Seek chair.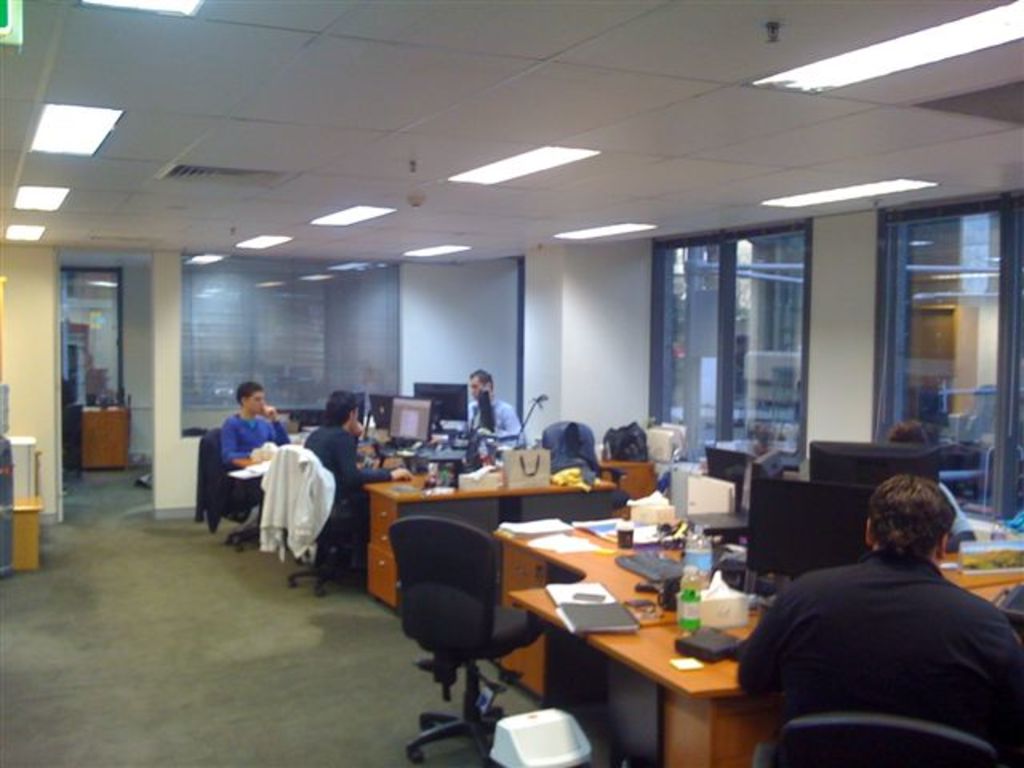
bbox=[754, 693, 998, 766].
